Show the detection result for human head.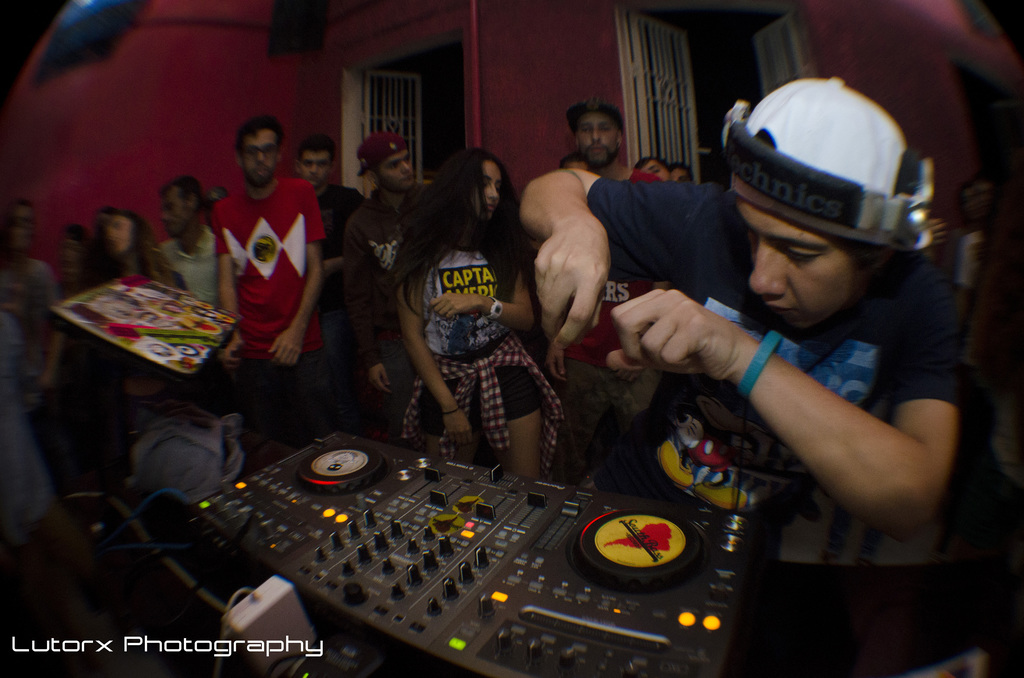
crop(564, 99, 623, 167).
